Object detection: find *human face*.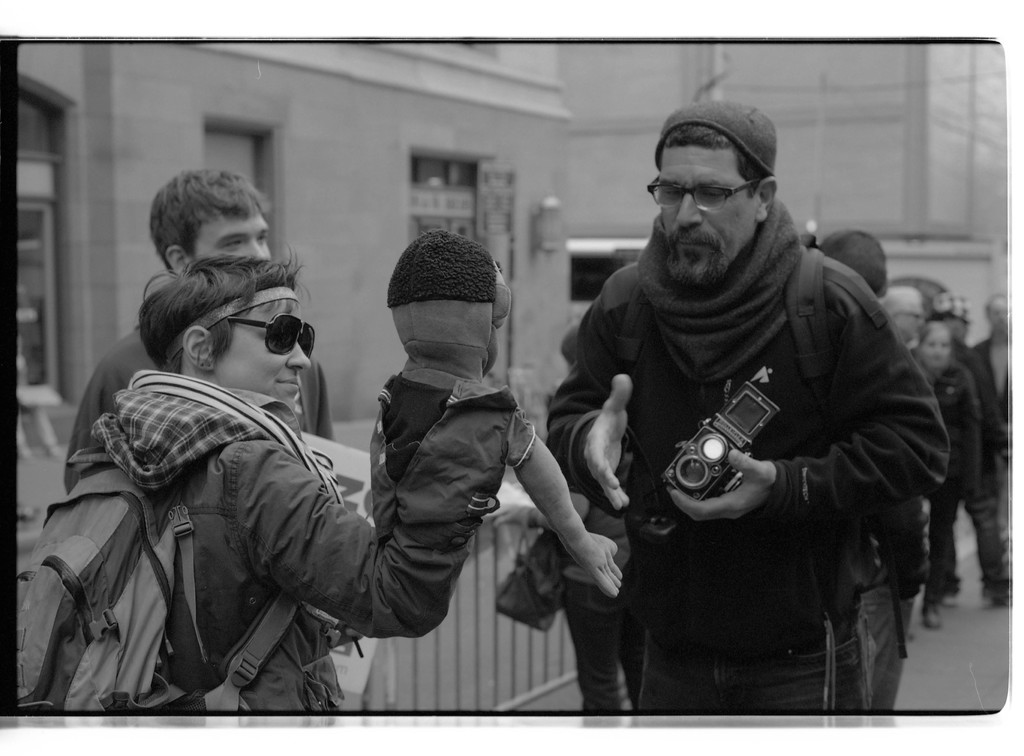
(x1=661, y1=147, x2=753, y2=270).
